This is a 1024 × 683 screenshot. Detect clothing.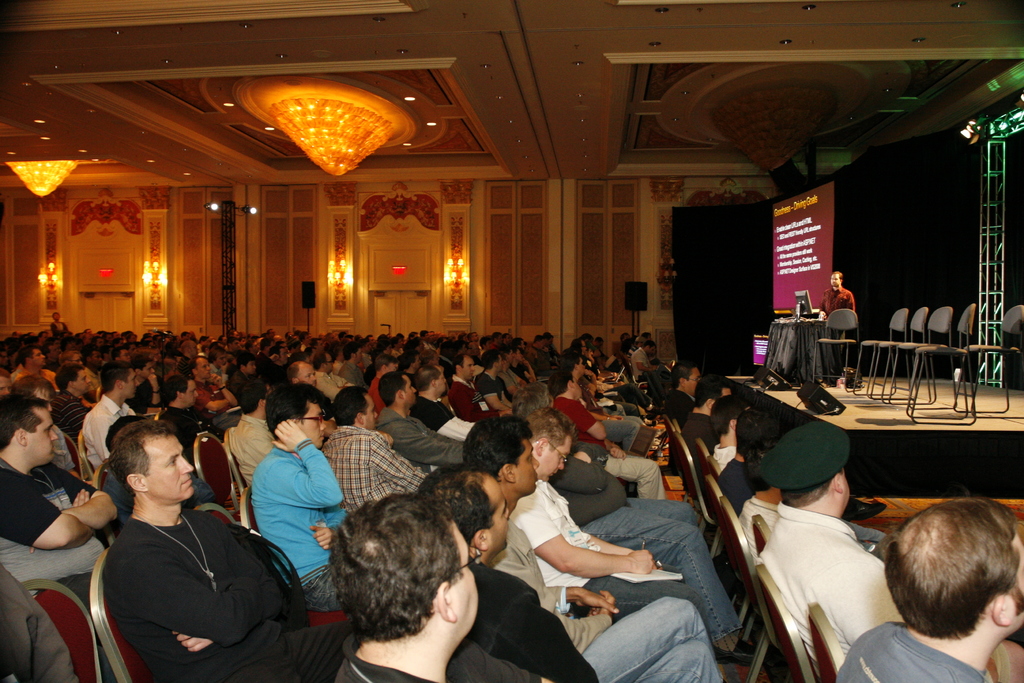
251, 436, 361, 614.
